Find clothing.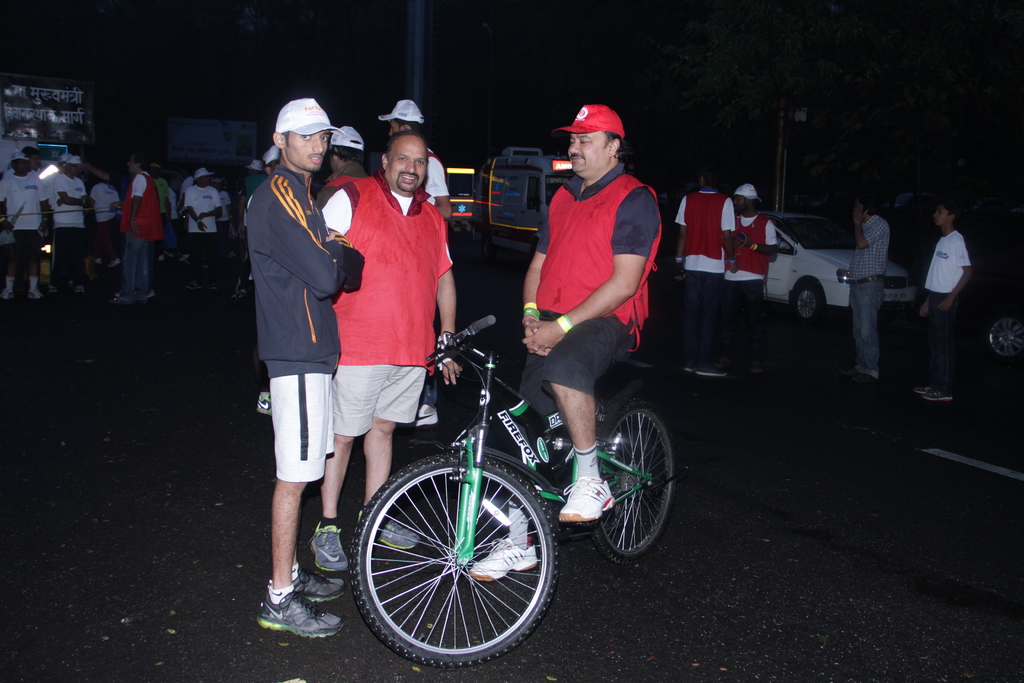
Rect(374, 96, 428, 129).
